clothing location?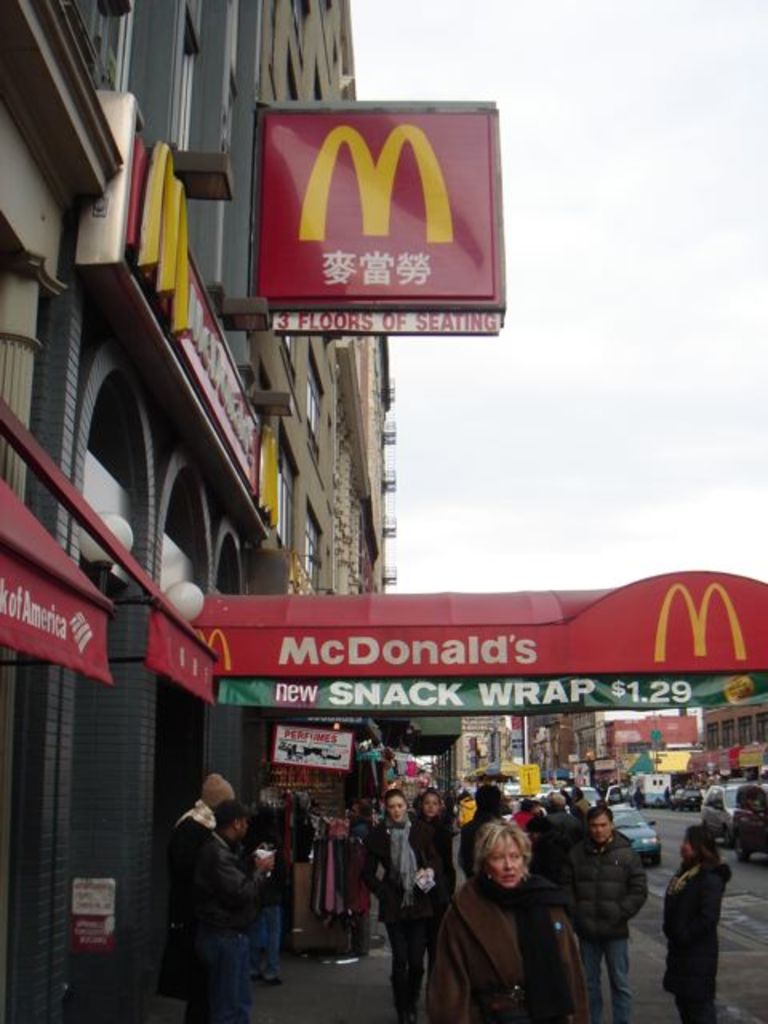
[426, 842, 610, 1023]
